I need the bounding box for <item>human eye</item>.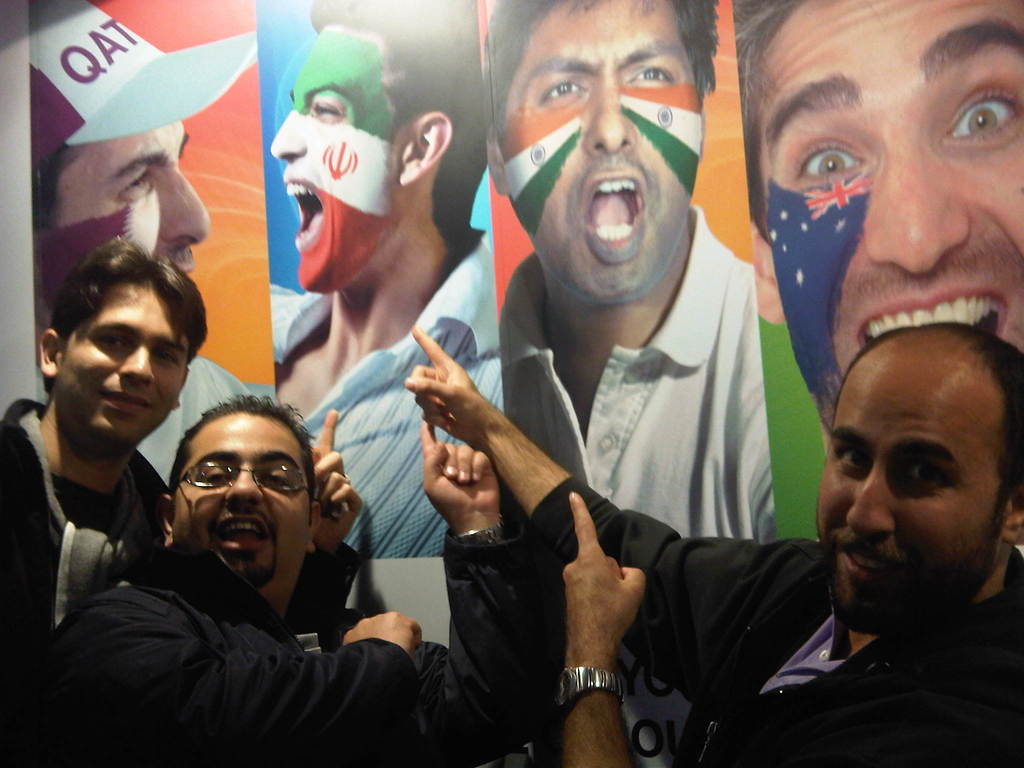
Here it is: l=941, t=83, r=1023, b=145.
